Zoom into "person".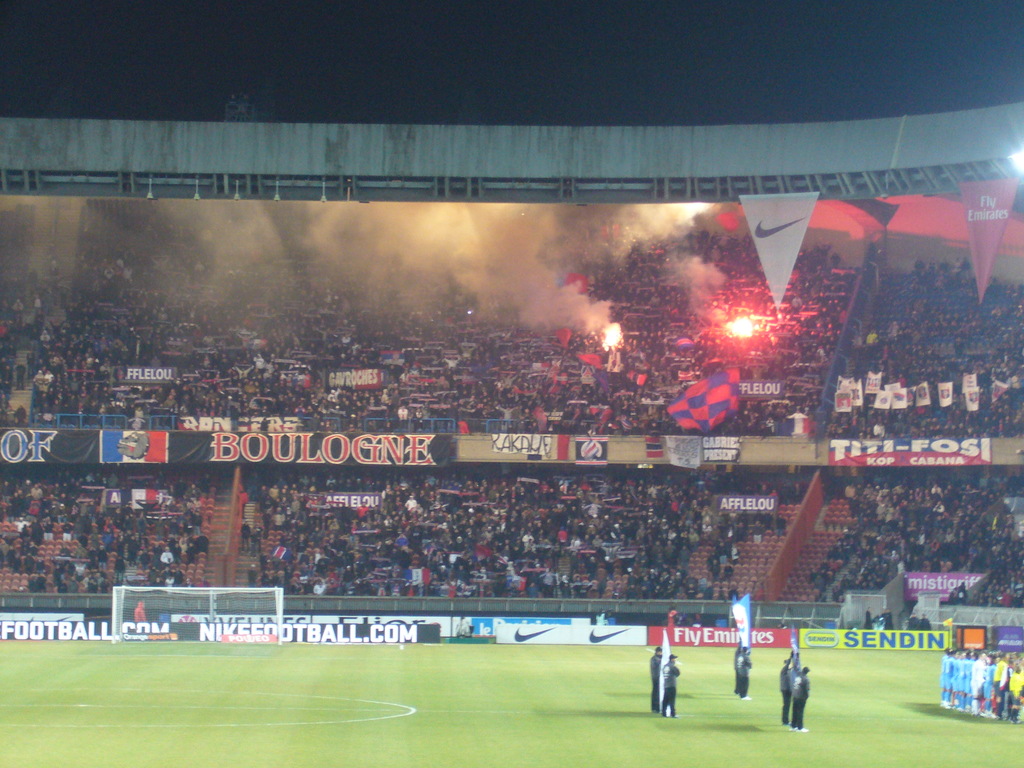
Zoom target: crop(30, 577, 39, 592).
